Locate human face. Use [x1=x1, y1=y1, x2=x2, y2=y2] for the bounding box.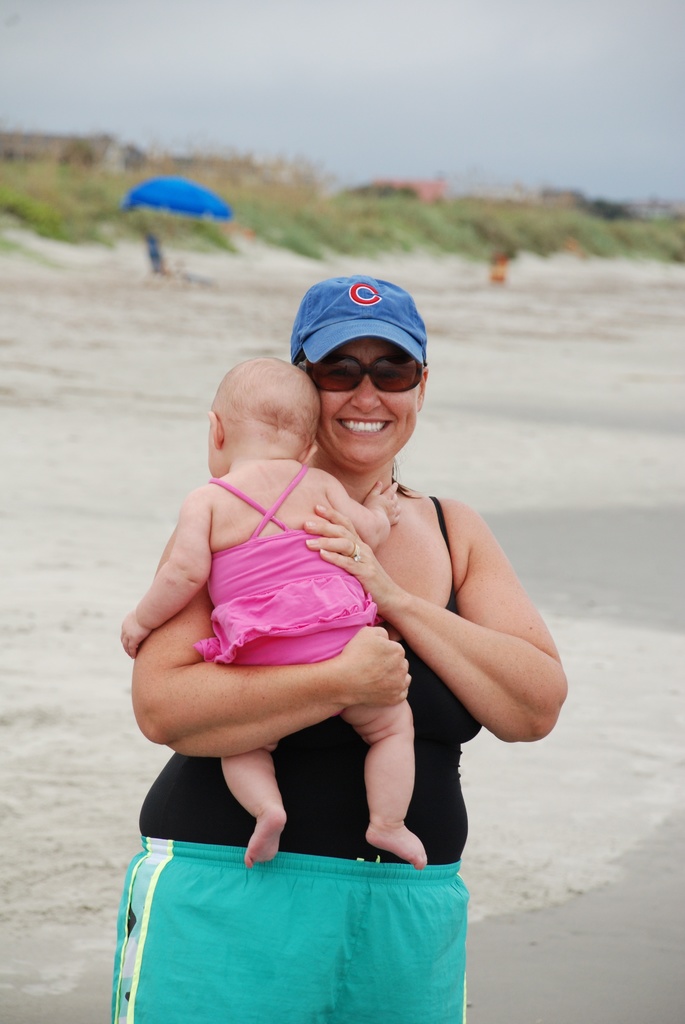
[x1=313, y1=338, x2=413, y2=464].
